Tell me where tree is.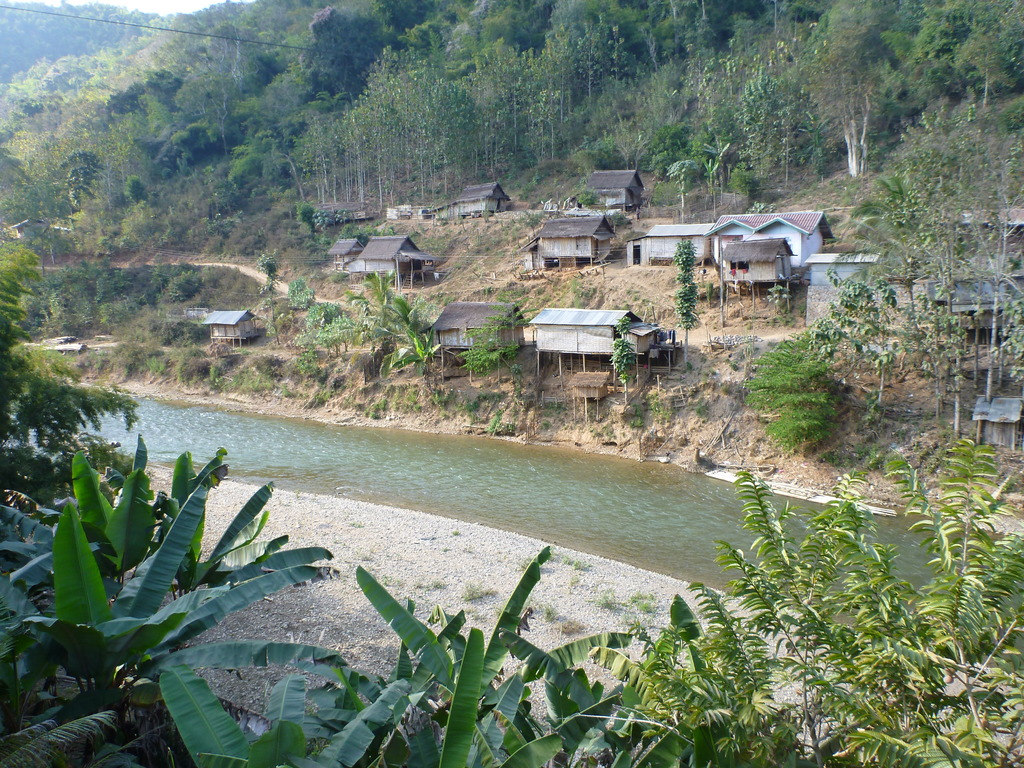
tree is at [left=166, top=32, right=260, bottom=160].
